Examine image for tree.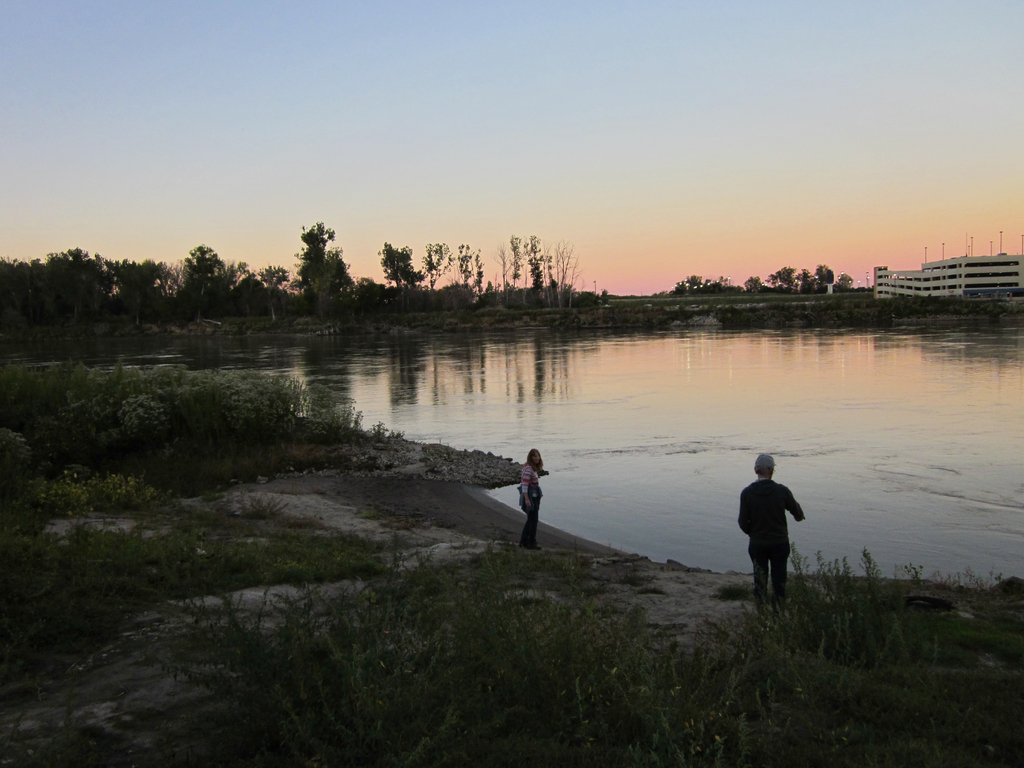
Examination result: detection(550, 239, 582, 302).
